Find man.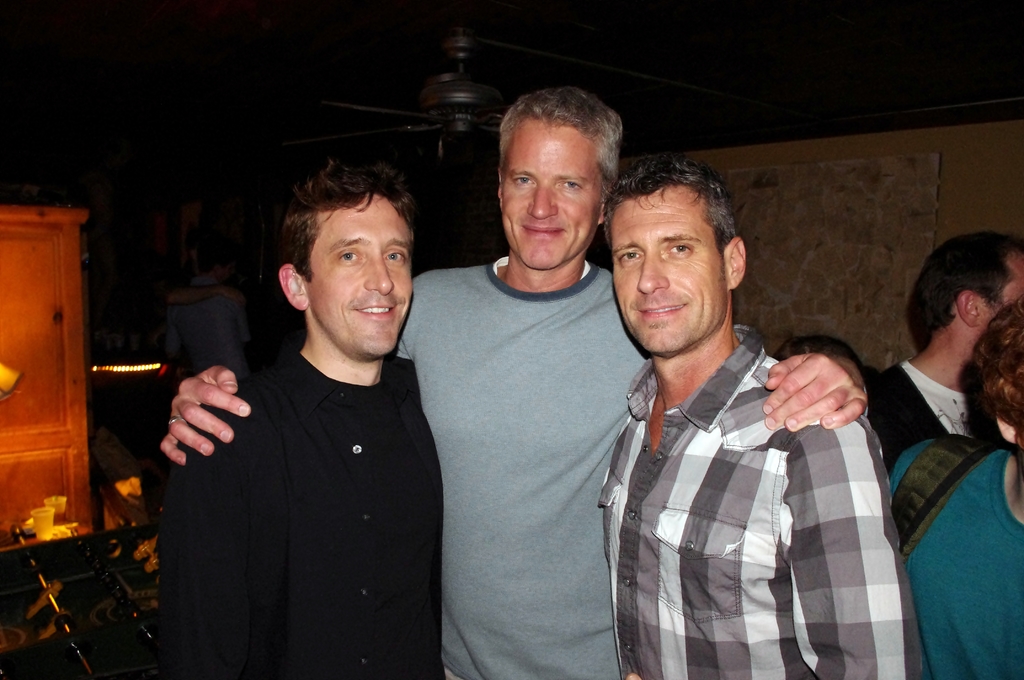
BBox(856, 220, 1023, 481).
